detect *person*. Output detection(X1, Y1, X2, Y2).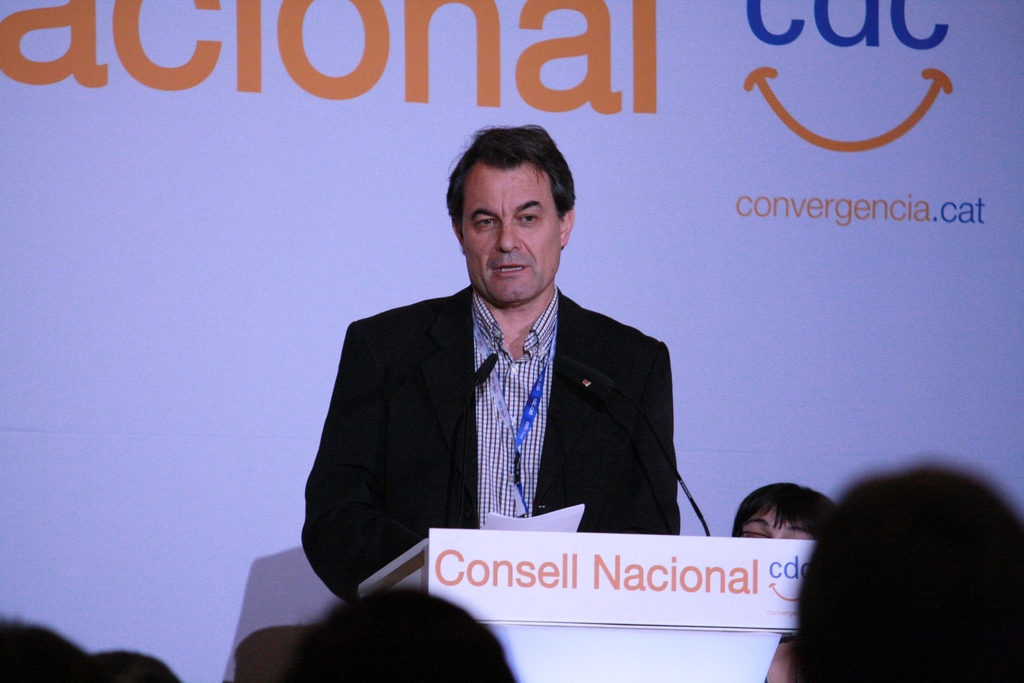
detection(734, 483, 836, 682).
